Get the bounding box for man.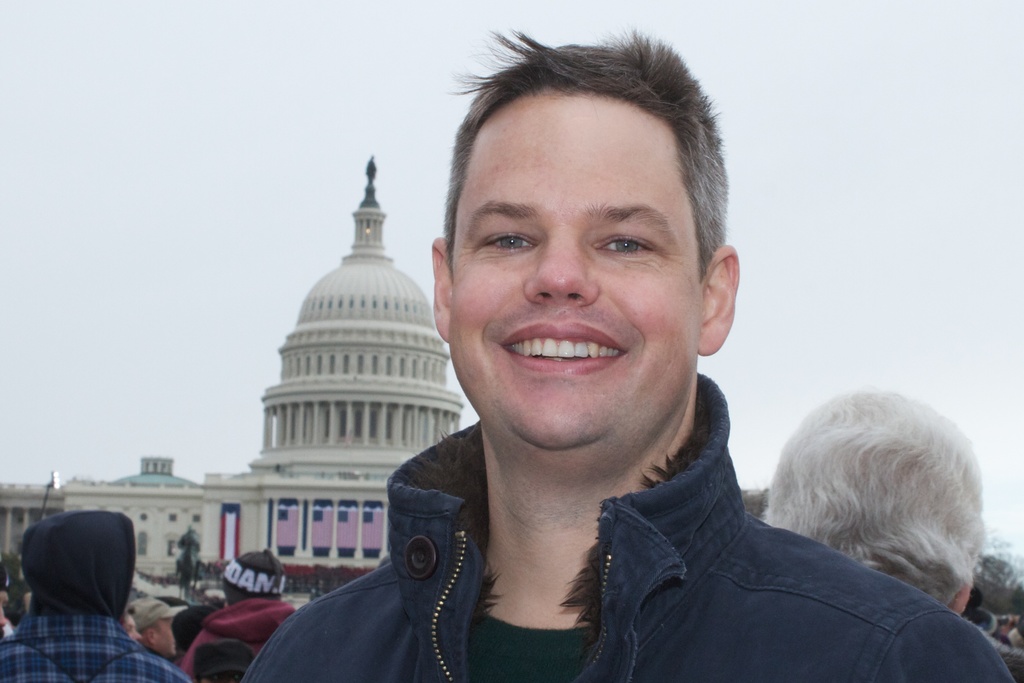
x1=743, y1=391, x2=982, y2=604.
